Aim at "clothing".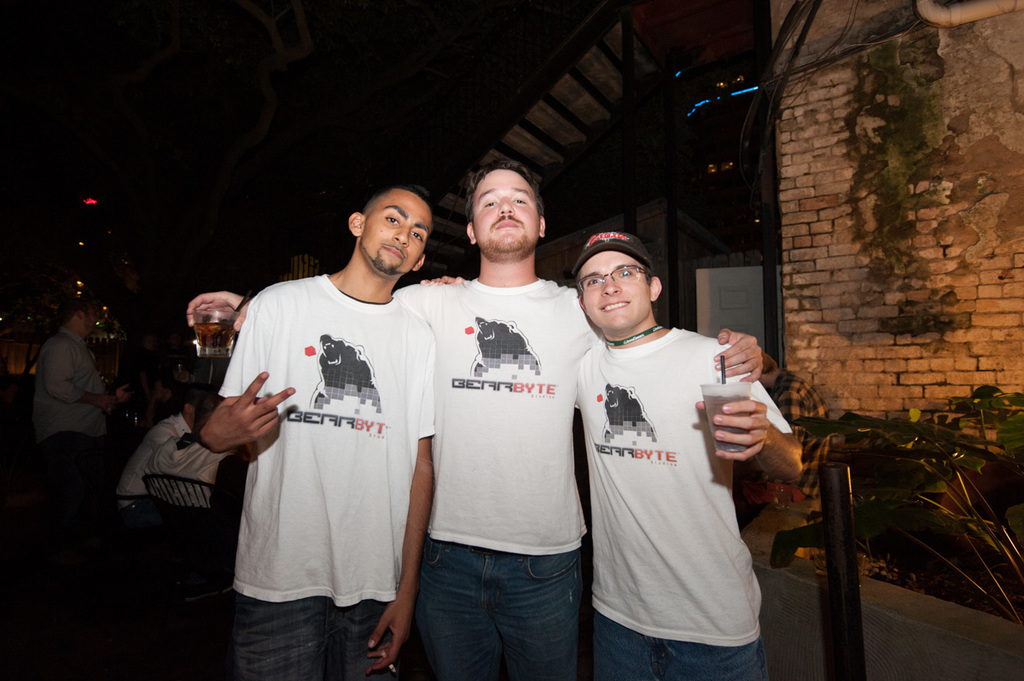
Aimed at <bbox>19, 319, 133, 492</bbox>.
